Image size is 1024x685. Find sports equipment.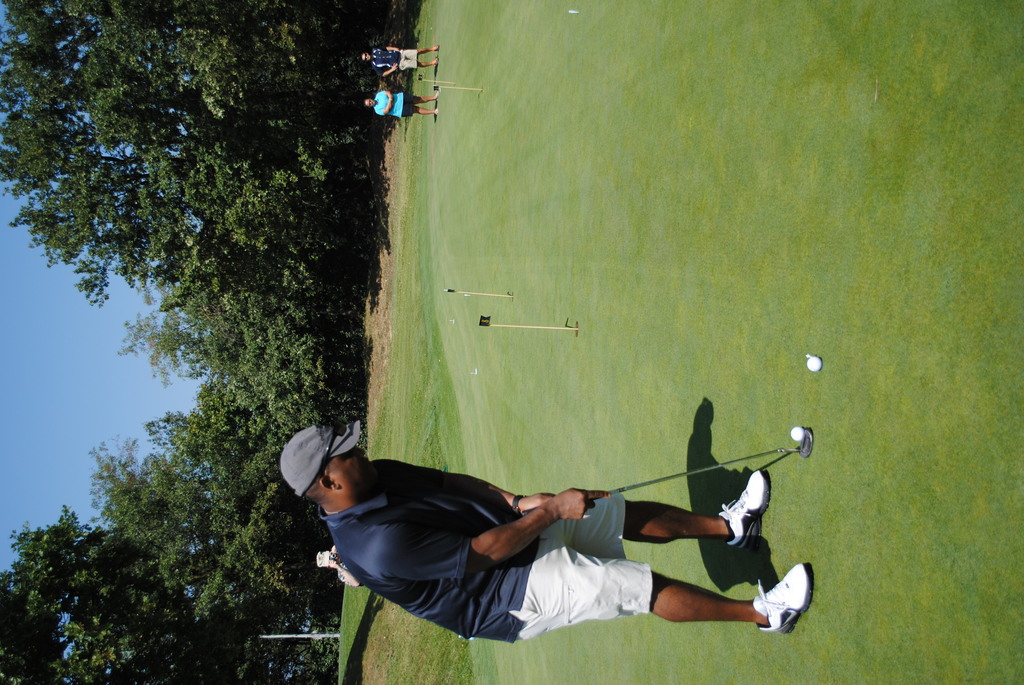
bbox=(788, 427, 805, 443).
